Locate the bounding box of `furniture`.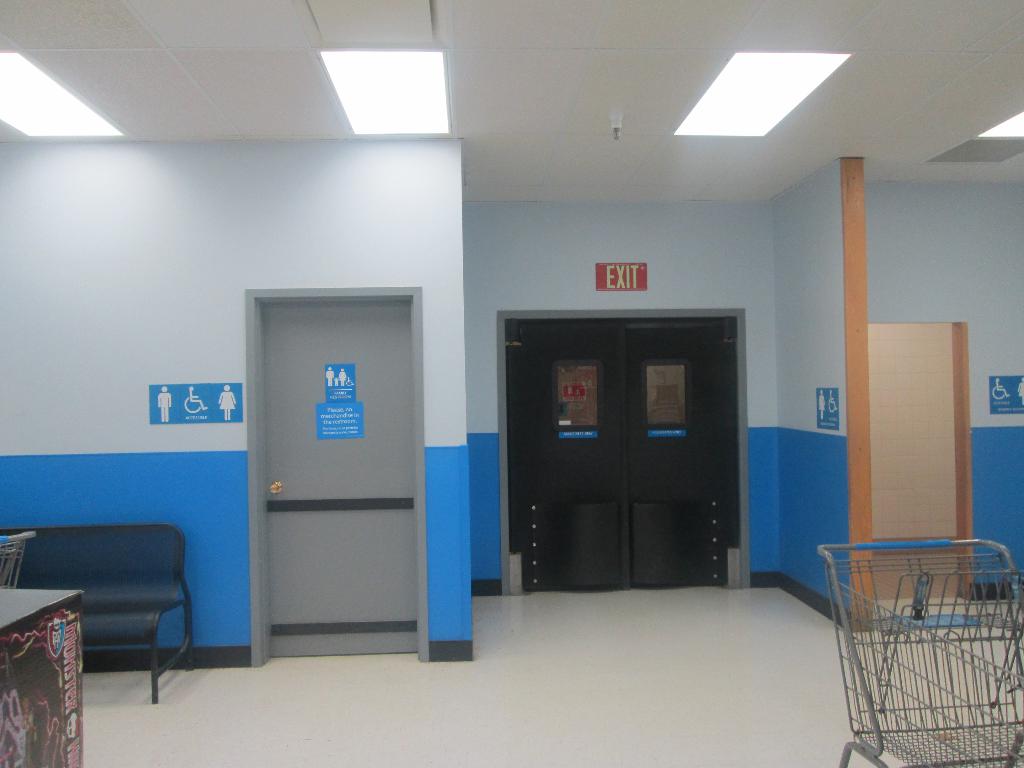
Bounding box: <region>0, 589, 88, 767</region>.
